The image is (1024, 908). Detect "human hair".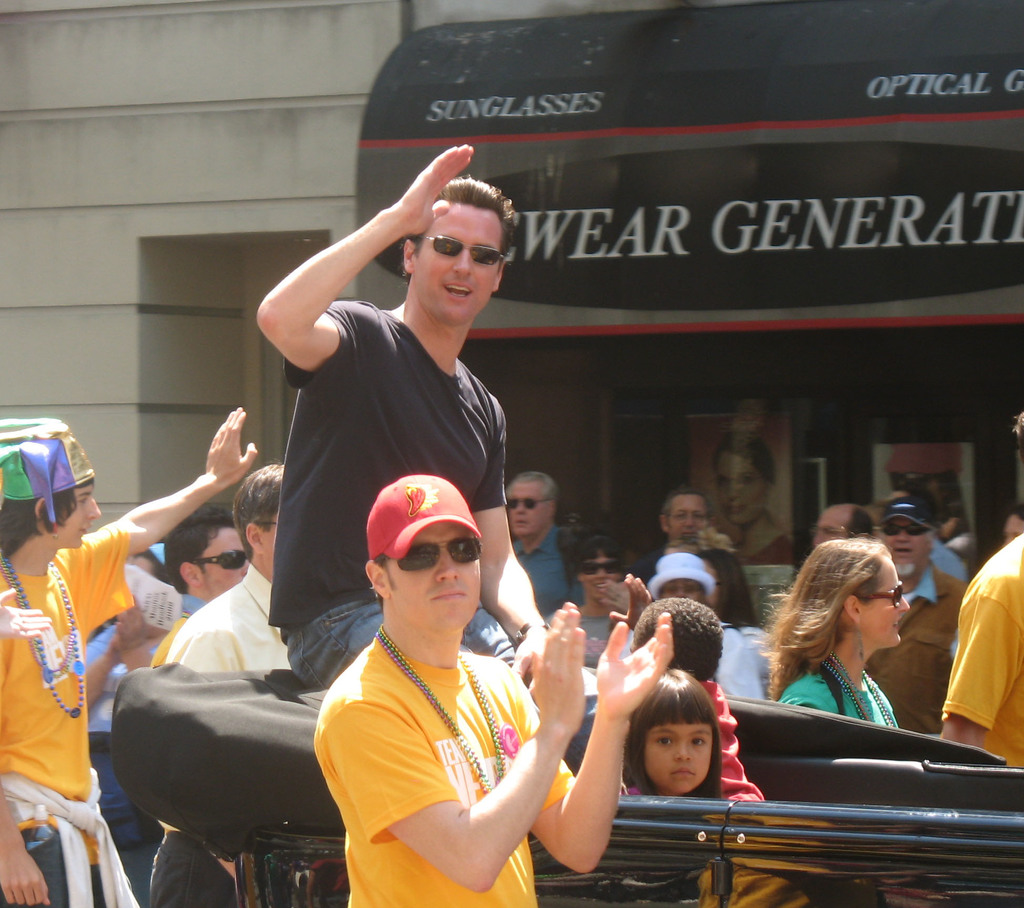
Detection: (931, 528, 938, 540).
